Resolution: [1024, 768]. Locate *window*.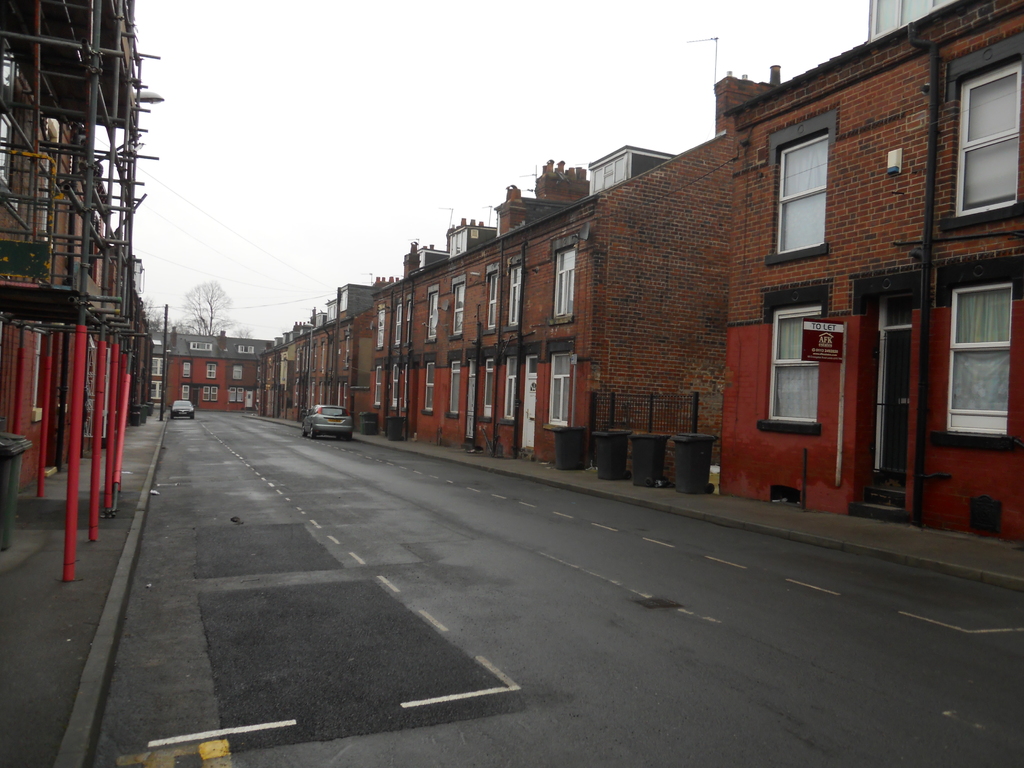
select_region(182, 383, 190, 400).
